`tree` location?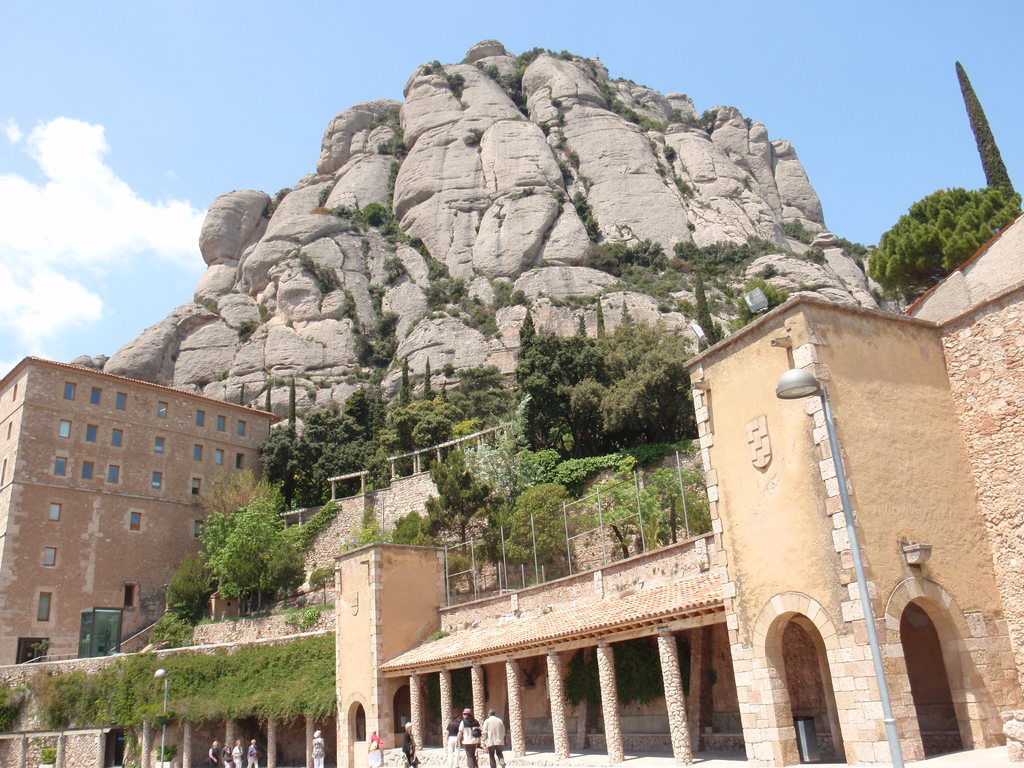
<region>953, 61, 1018, 200</region>
